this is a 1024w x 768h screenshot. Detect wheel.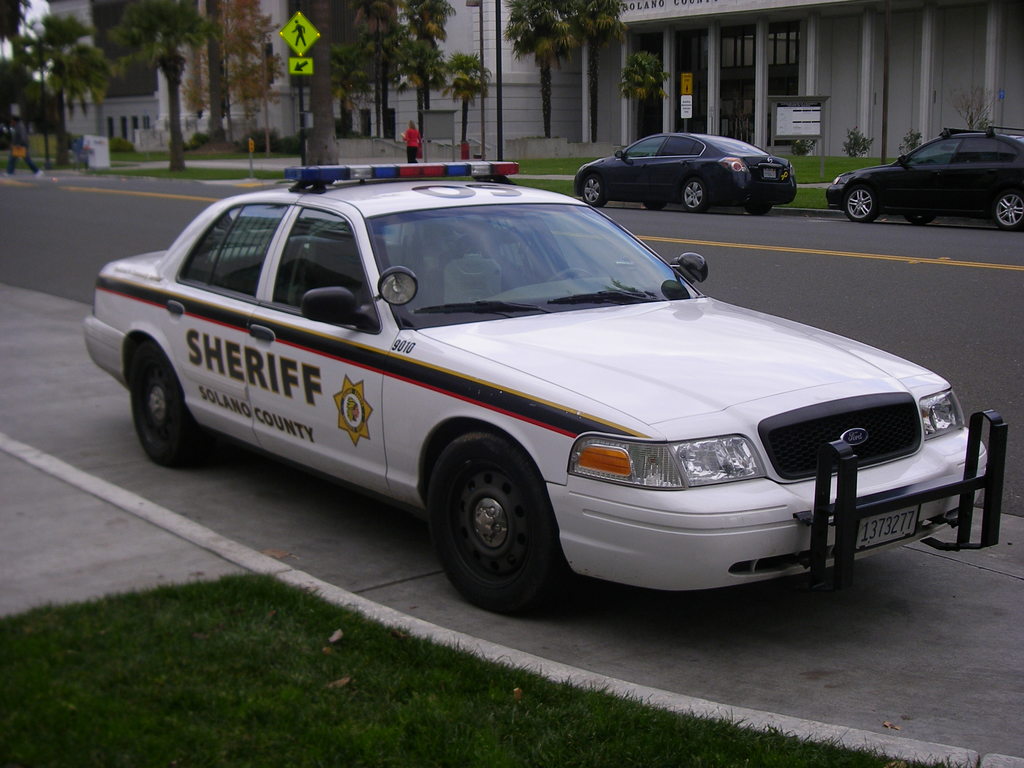
[left=125, top=351, right=198, bottom=465].
